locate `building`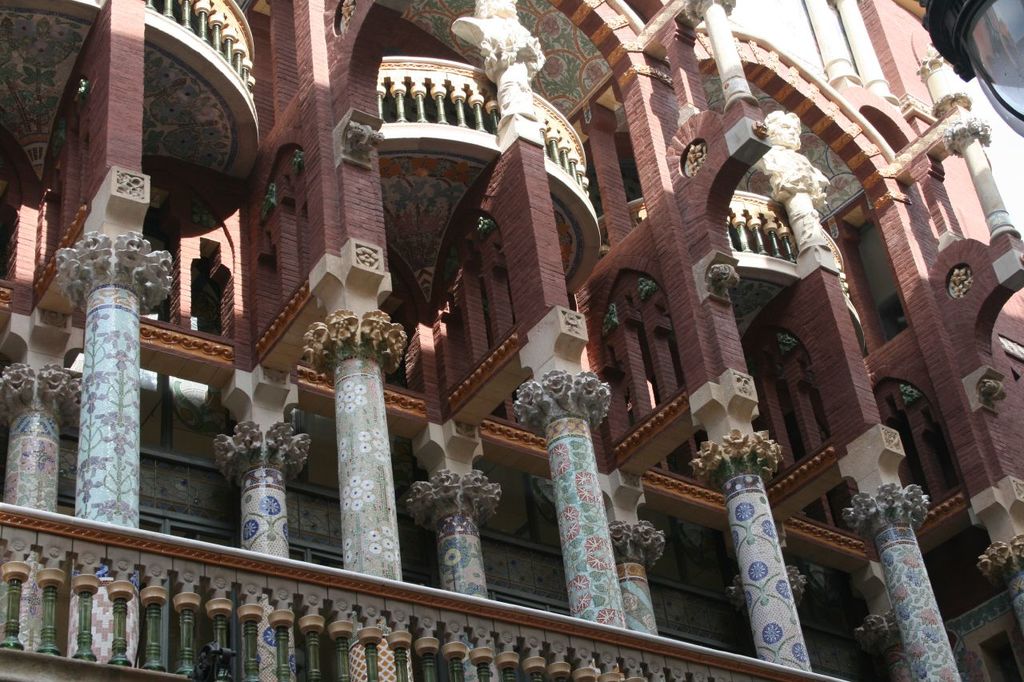
bbox=(0, 0, 1023, 681)
